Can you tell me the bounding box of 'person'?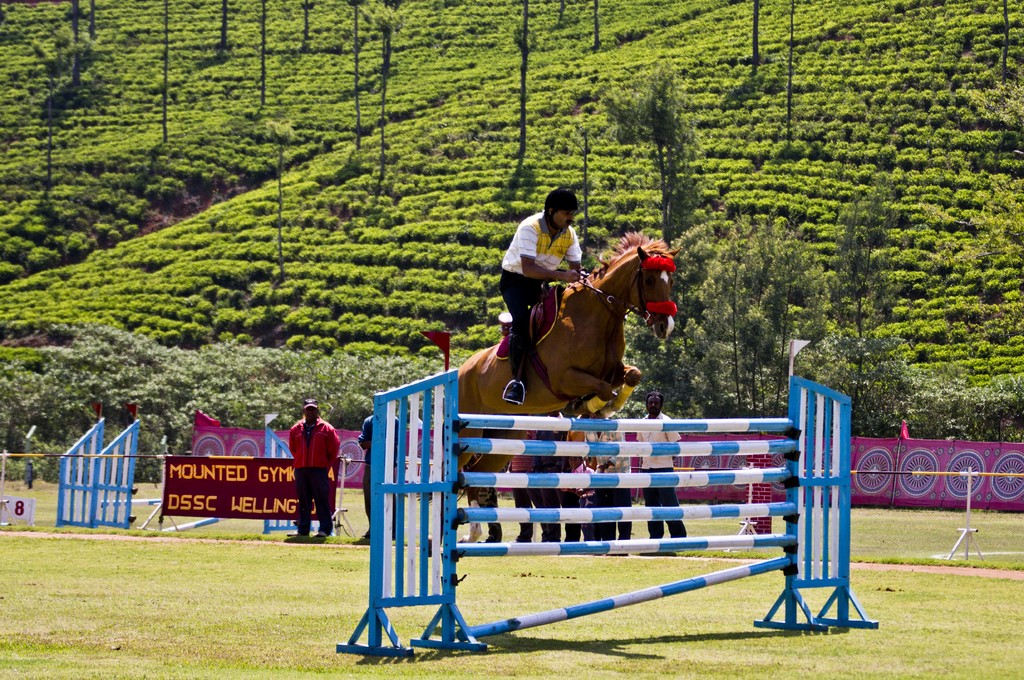
628/387/686/547.
